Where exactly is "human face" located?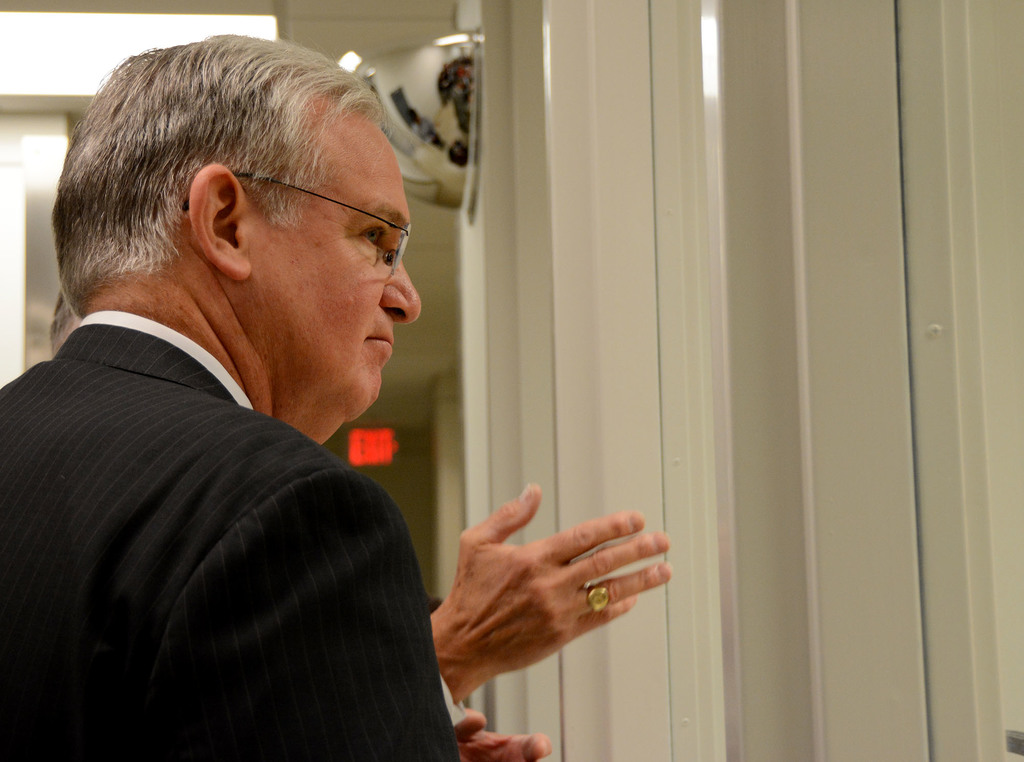
Its bounding box is {"left": 259, "top": 117, "right": 422, "bottom": 415}.
